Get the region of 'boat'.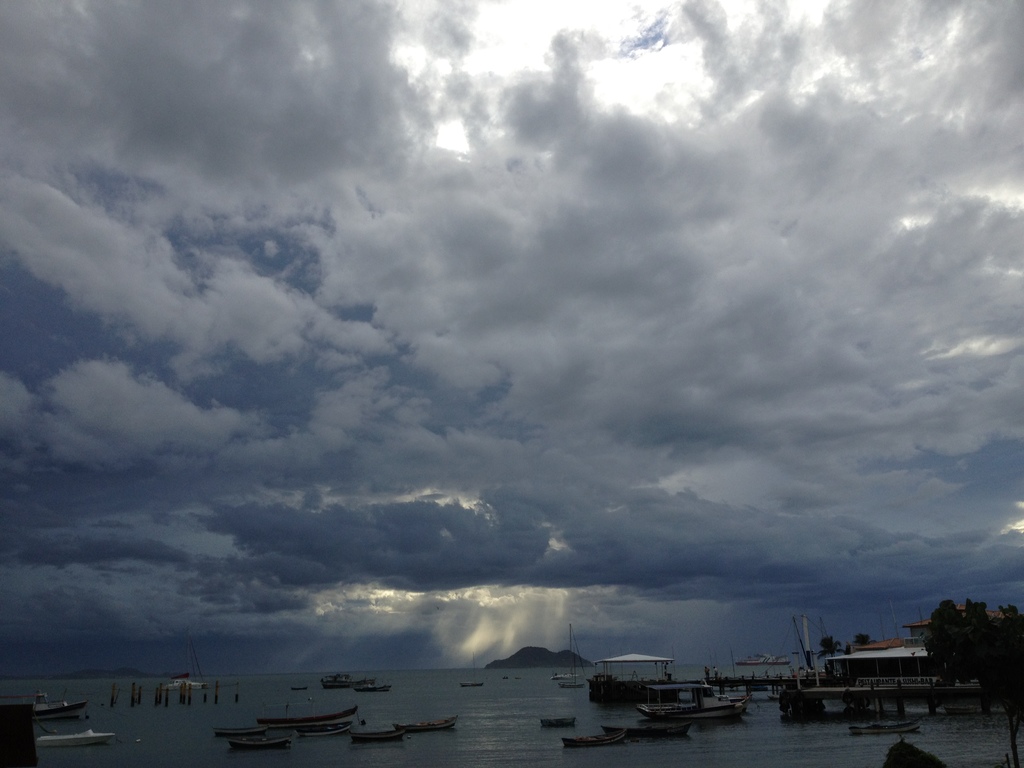
277,719,365,737.
